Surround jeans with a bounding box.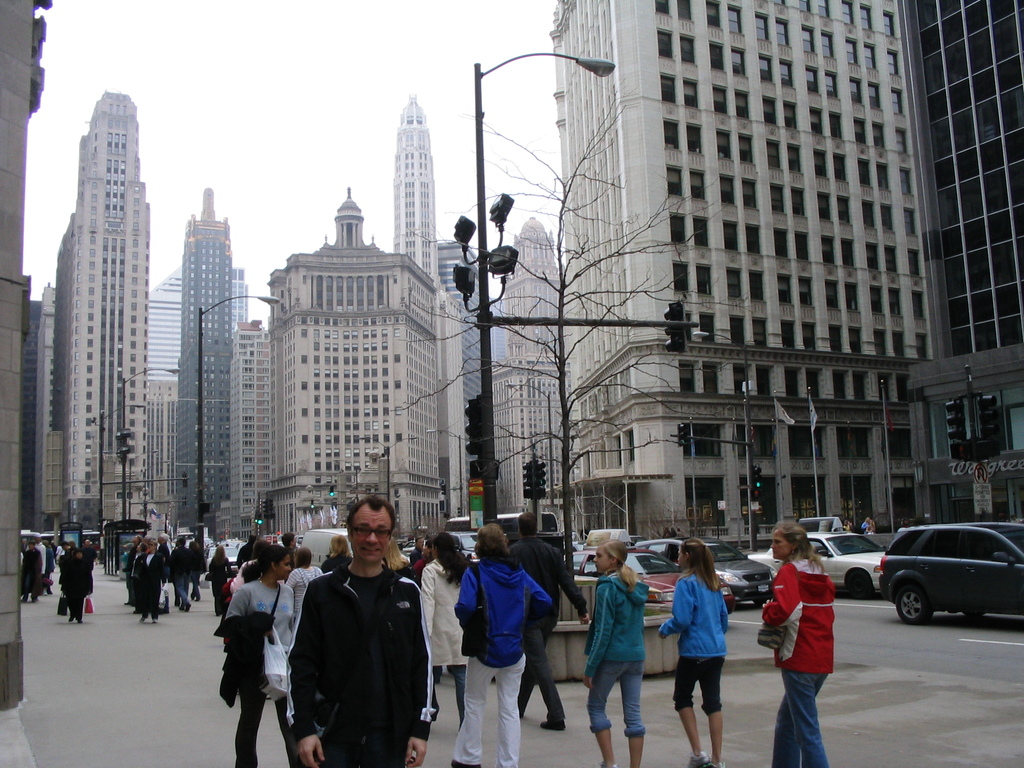
bbox=[771, 668, 831, 767].
